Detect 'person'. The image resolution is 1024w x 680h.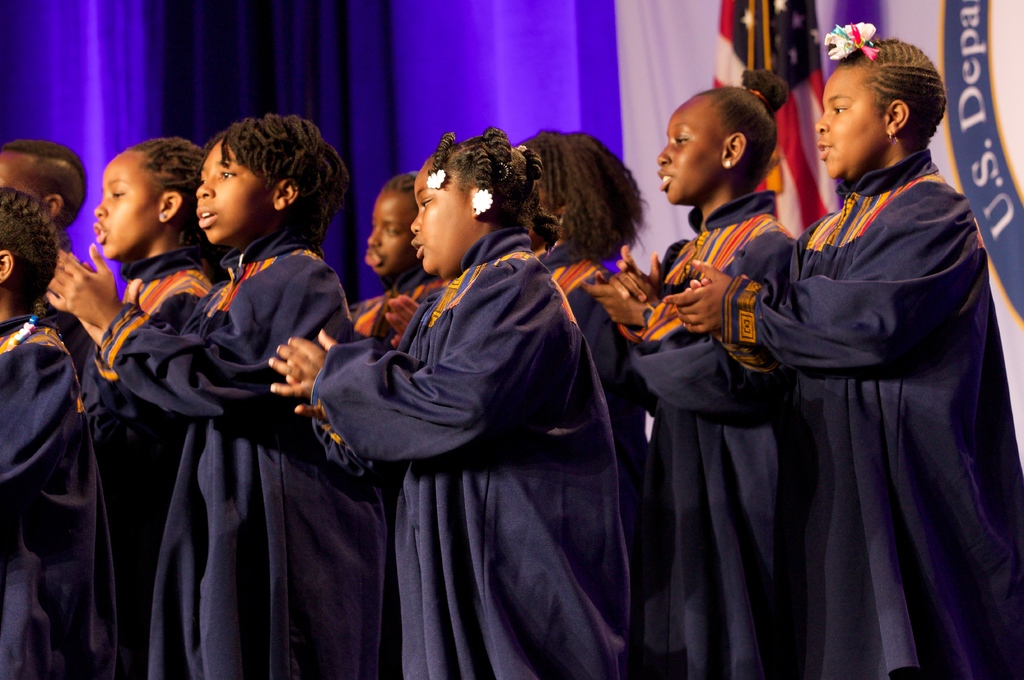
x1=0, y1=184, x2=120, y2=679.
